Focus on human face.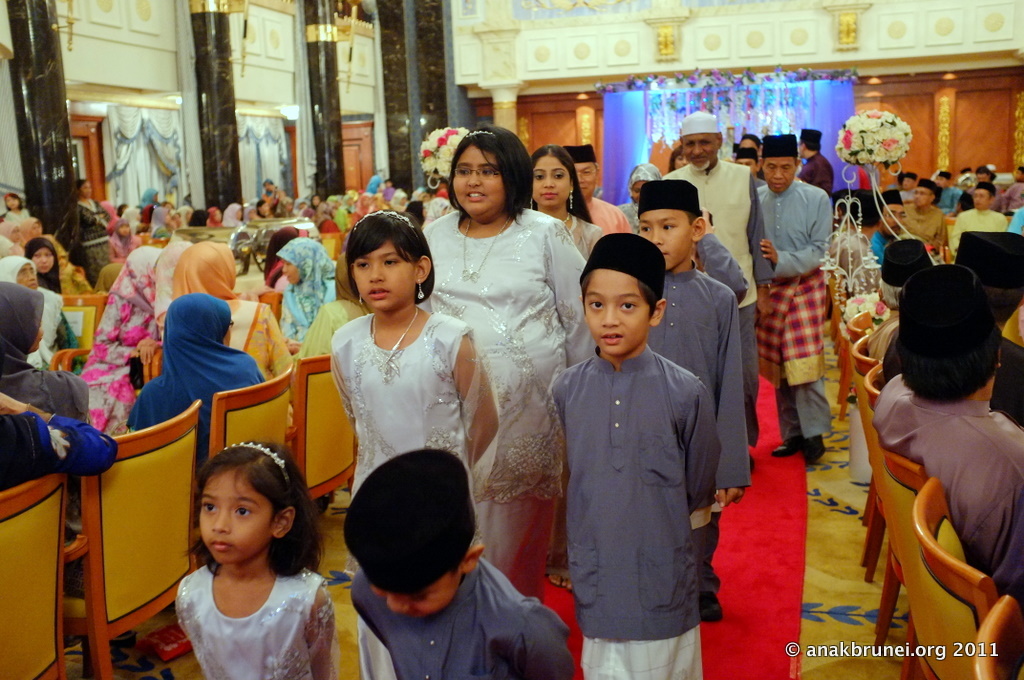
Focused at (758,159,792,194).
